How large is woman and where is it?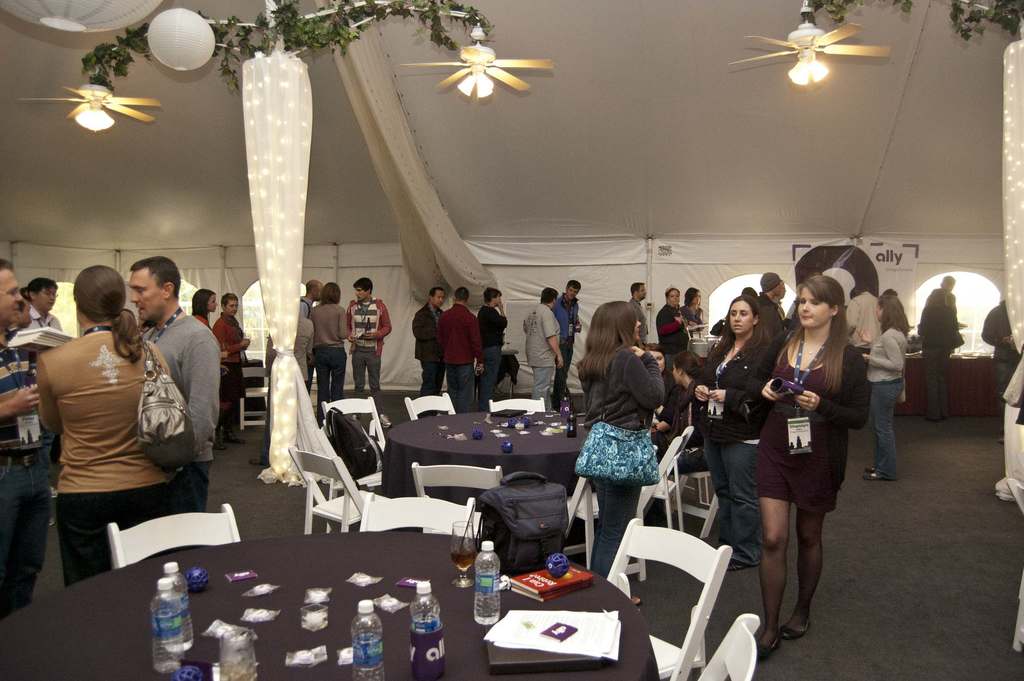
Bounding box: 187 285 217 452.
